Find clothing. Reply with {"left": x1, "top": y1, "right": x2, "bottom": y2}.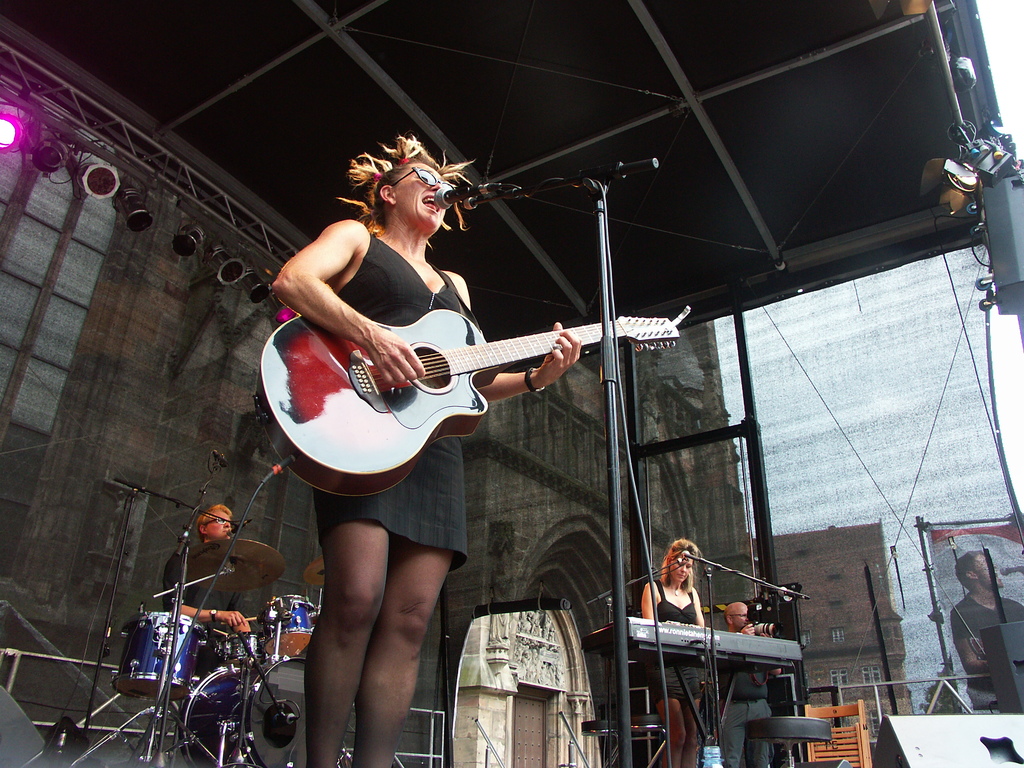
{"left": 641, "top": 579, "right": 705, "bottom": 708}.
